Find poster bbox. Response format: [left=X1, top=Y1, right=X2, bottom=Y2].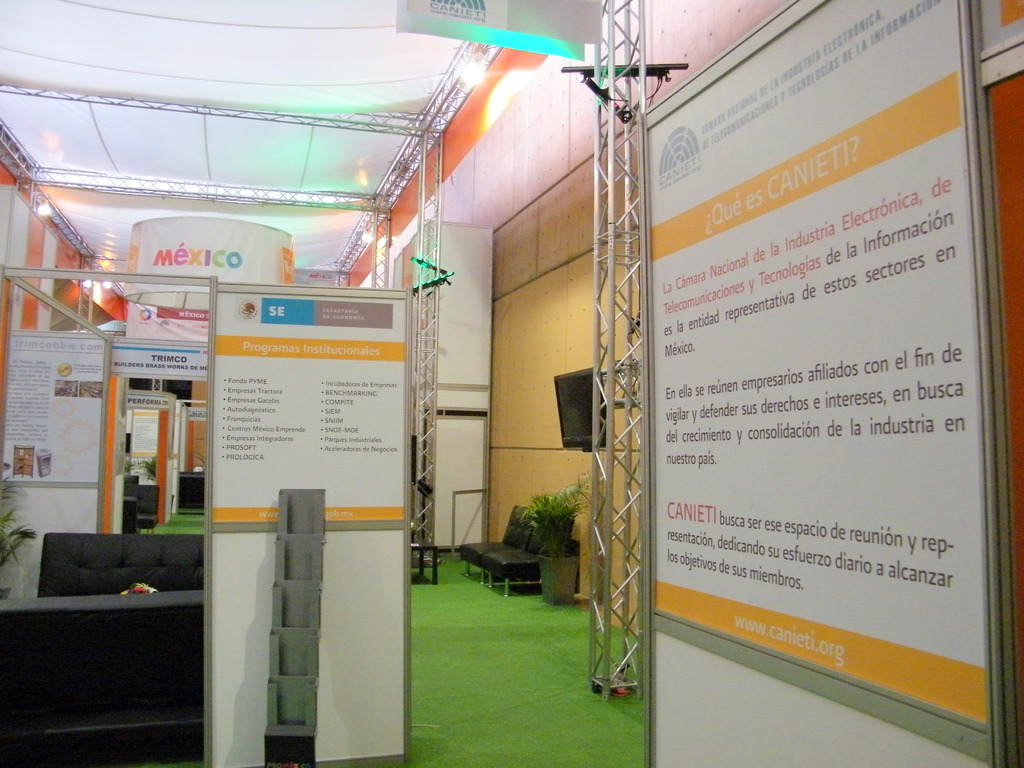
[left=649, top=0, right=989, bottom=732].
